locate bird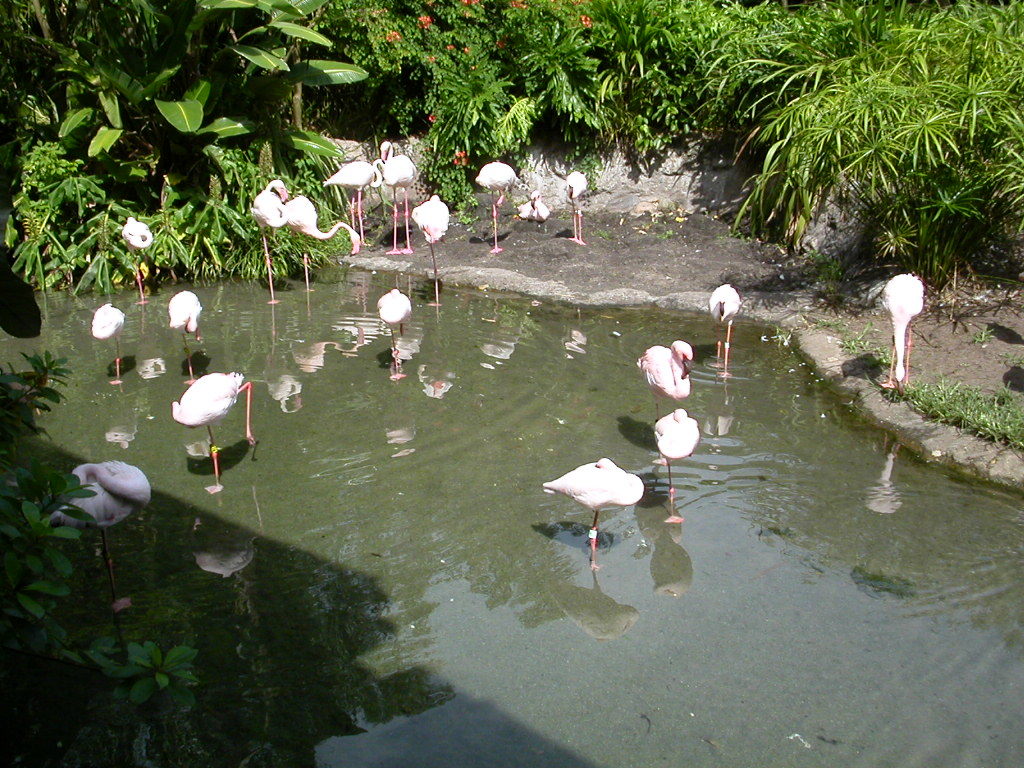
{"x1": 281, "y1": 190, "x2": 365, "y2": 266}
